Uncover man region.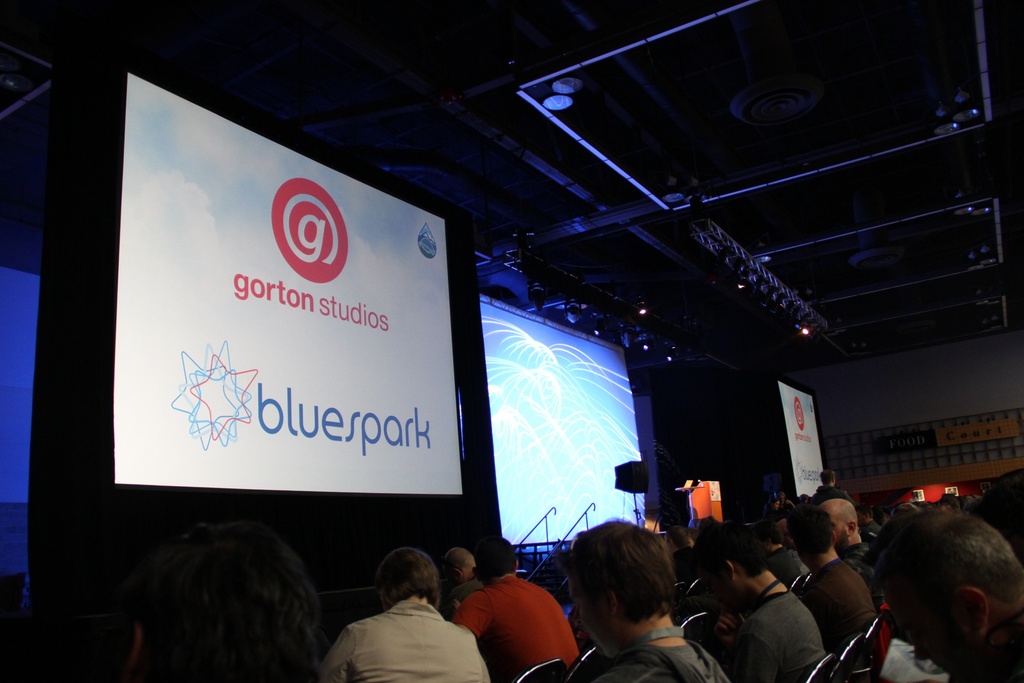
Uncovered: [left=92, top=513, right=321, bottom=677].
